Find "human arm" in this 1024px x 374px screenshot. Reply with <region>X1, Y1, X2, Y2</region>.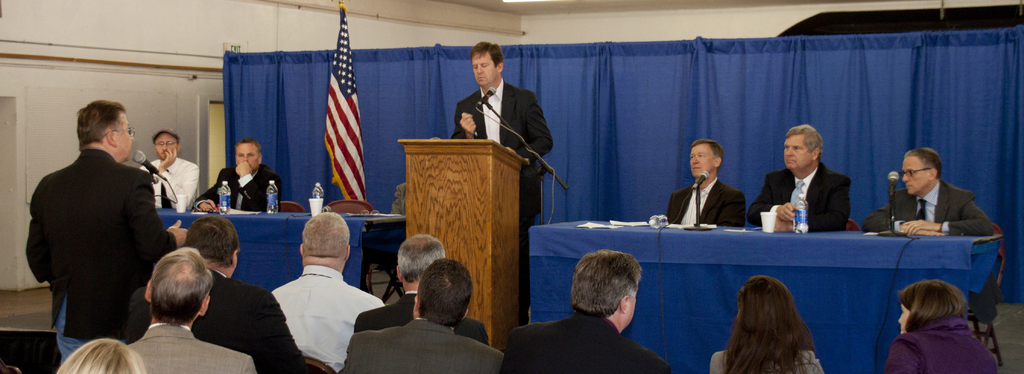
<region>123, 174, 185, 267</region>.
